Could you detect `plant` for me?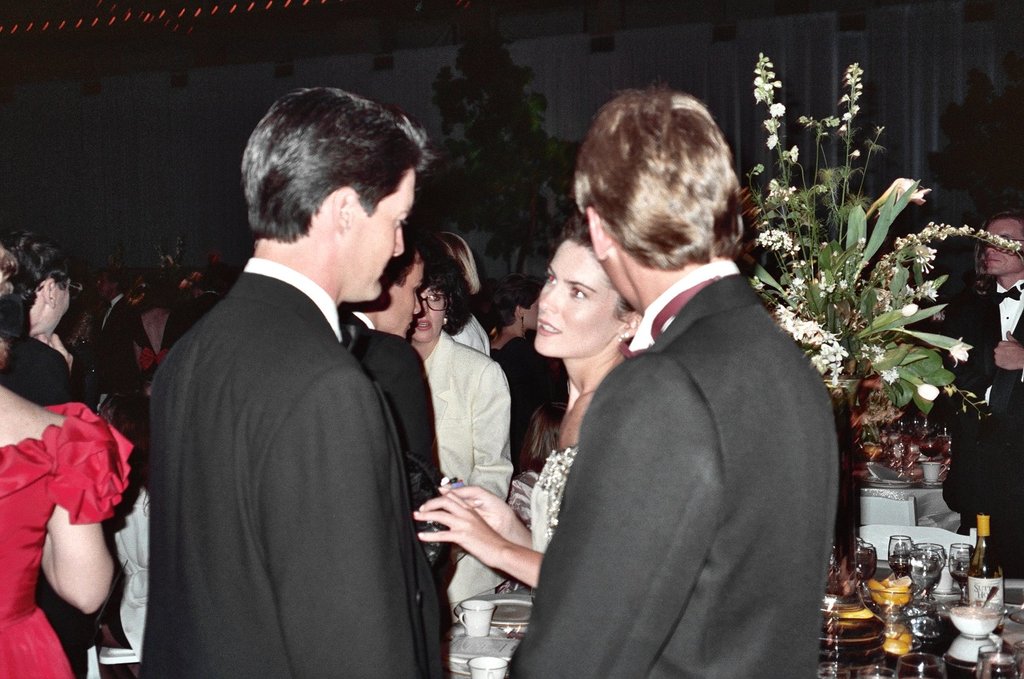
Detection result: 737, 37, 1023, 466.
